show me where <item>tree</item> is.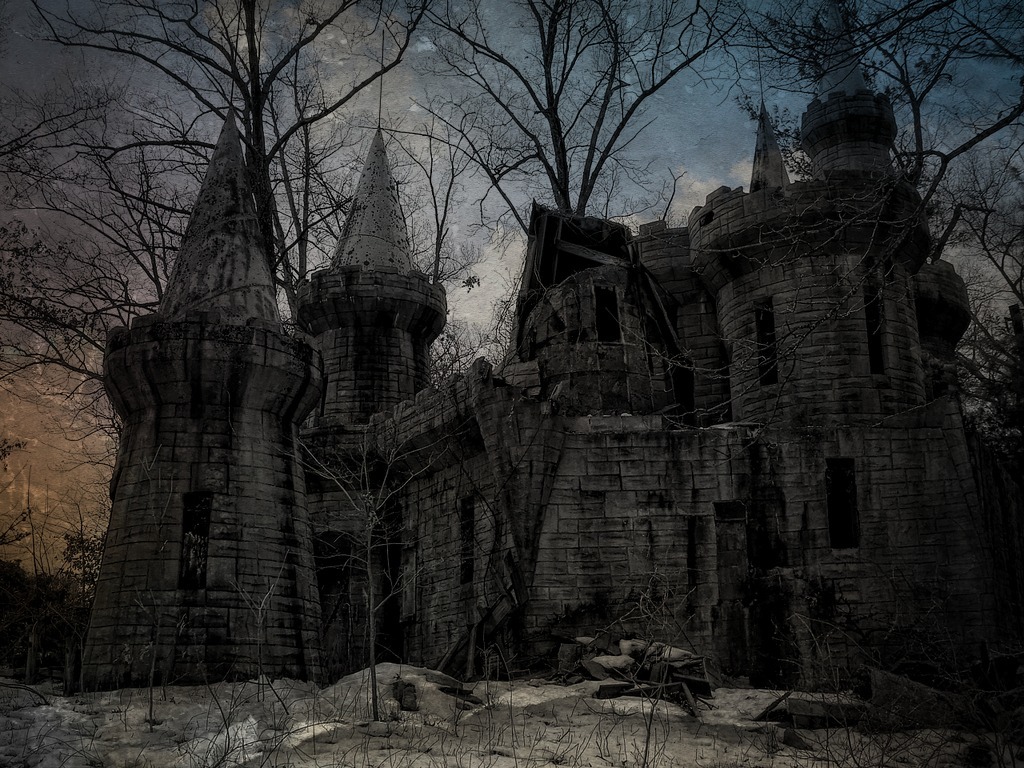
<item>tree</item> is at 281 405 457 722.
